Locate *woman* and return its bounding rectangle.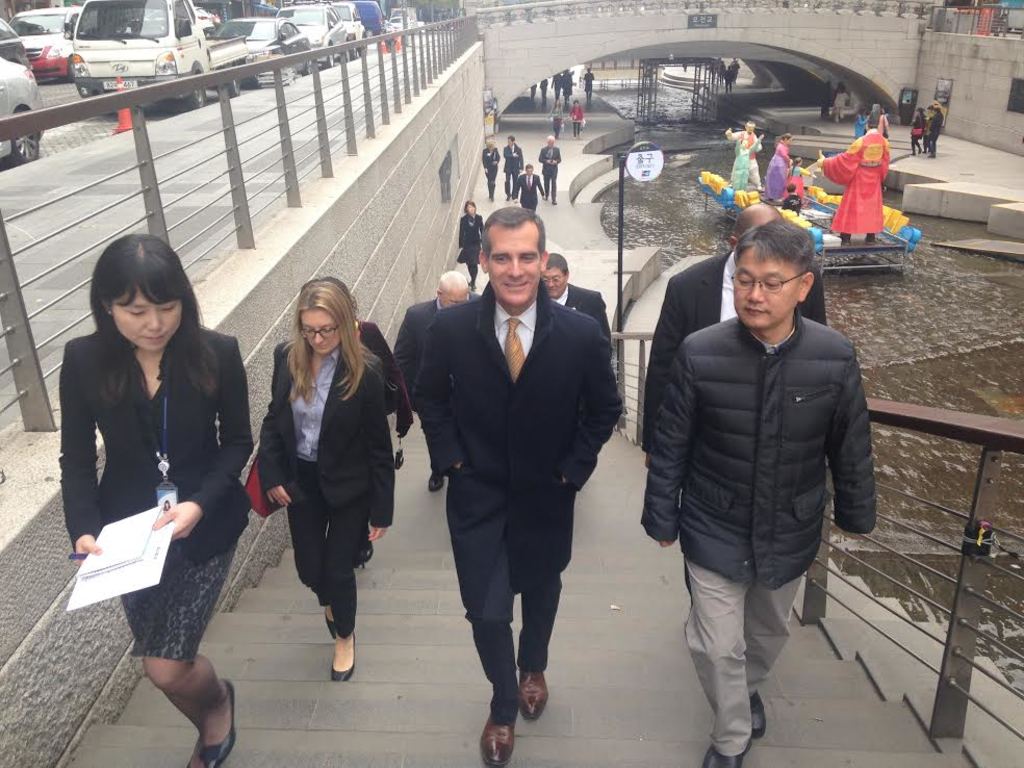
detection(904, 104, 931, 155).
